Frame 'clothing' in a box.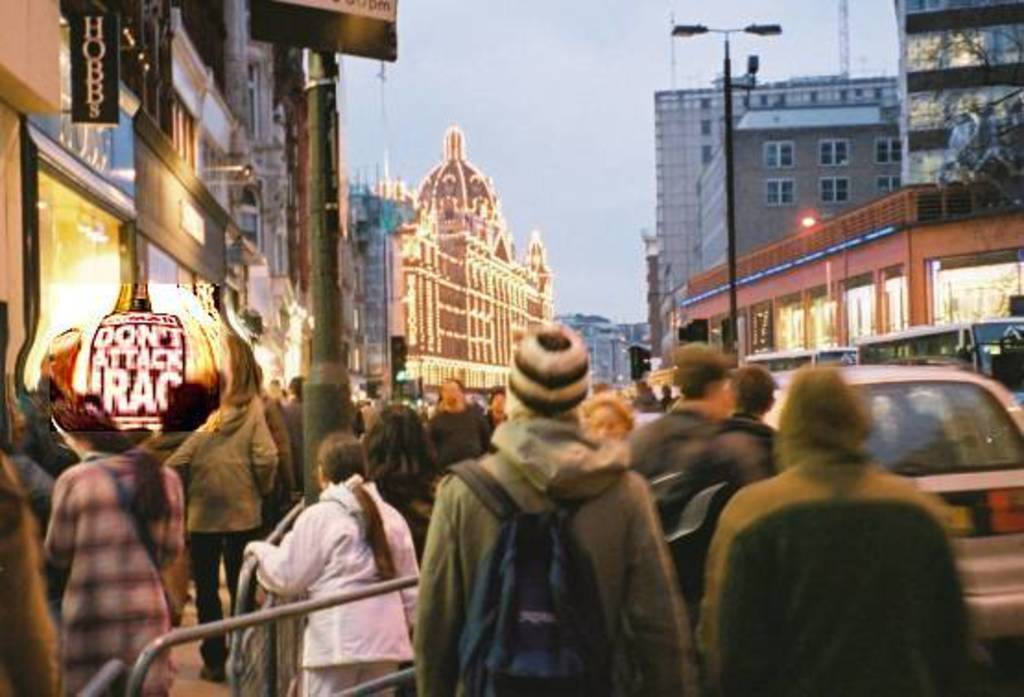
region(633, 404, 768, 590).
